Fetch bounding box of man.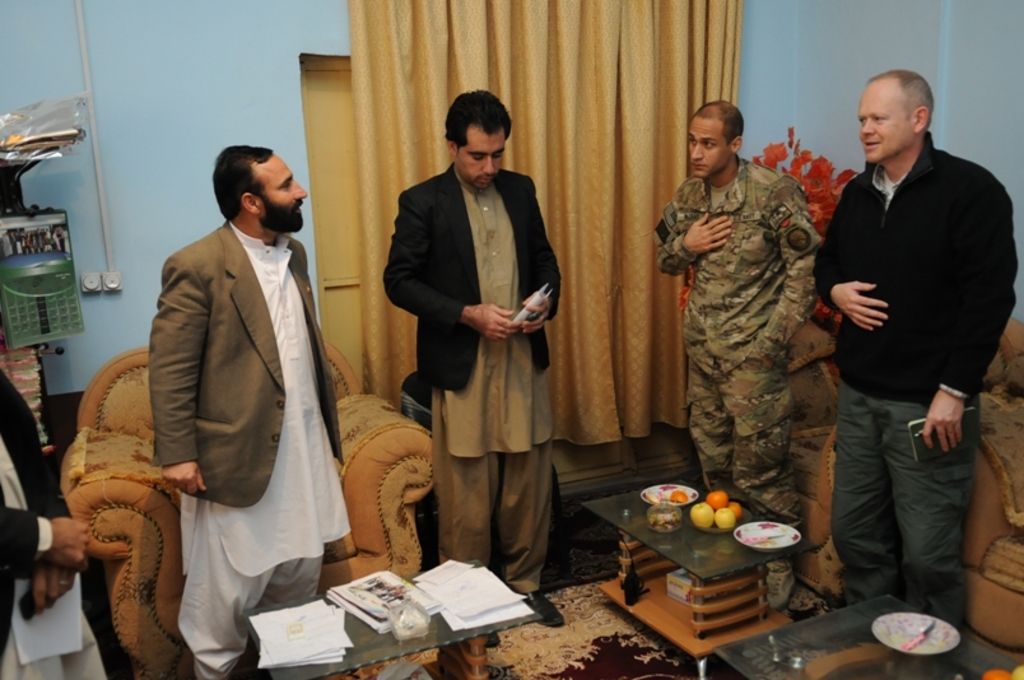
Bbox: x1=811 y1=60 x2=1007 y2=649.
